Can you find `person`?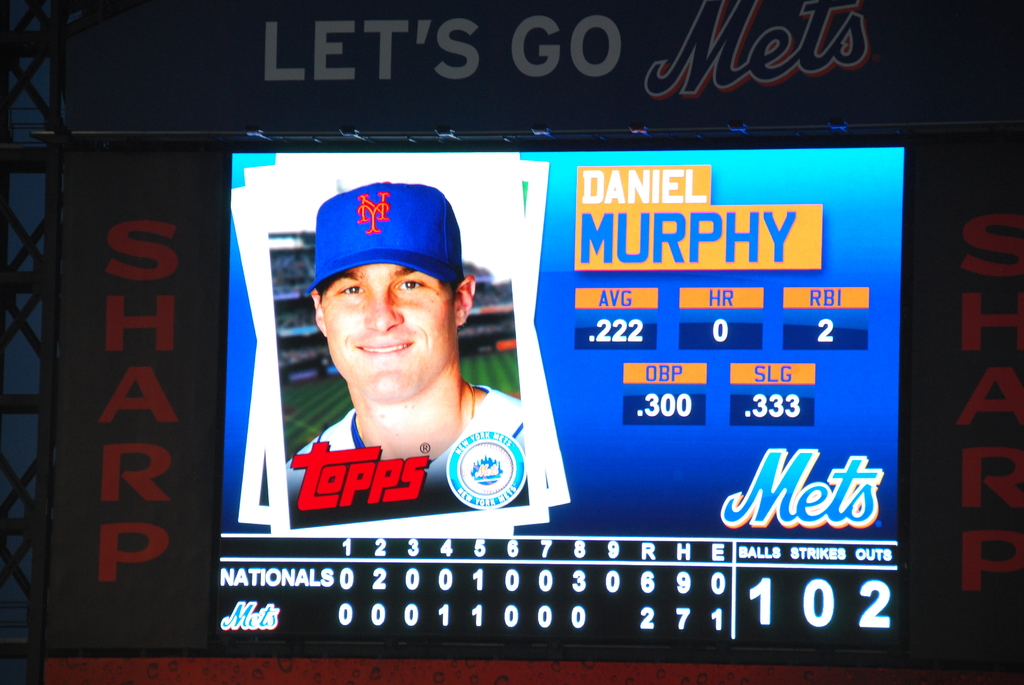
Yes, bounding box: x1=285 y1=182 x2=524 y2=509.
